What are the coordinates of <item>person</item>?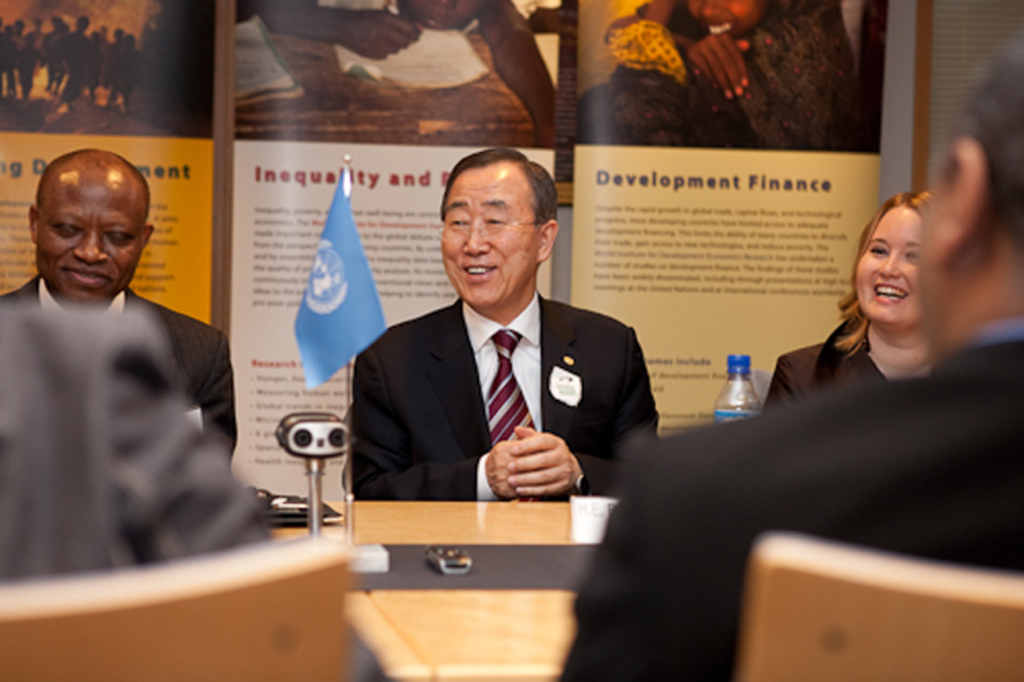
detection(3, 149, 237, 459).
